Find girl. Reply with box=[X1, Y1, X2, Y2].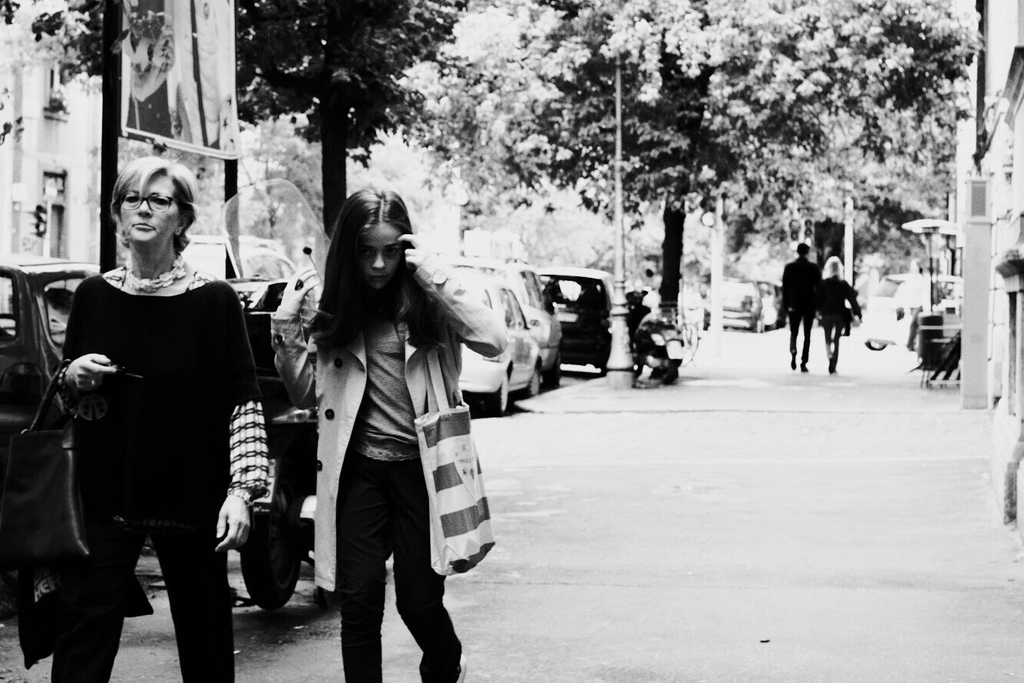
box=[809, 254, 858, 371].
